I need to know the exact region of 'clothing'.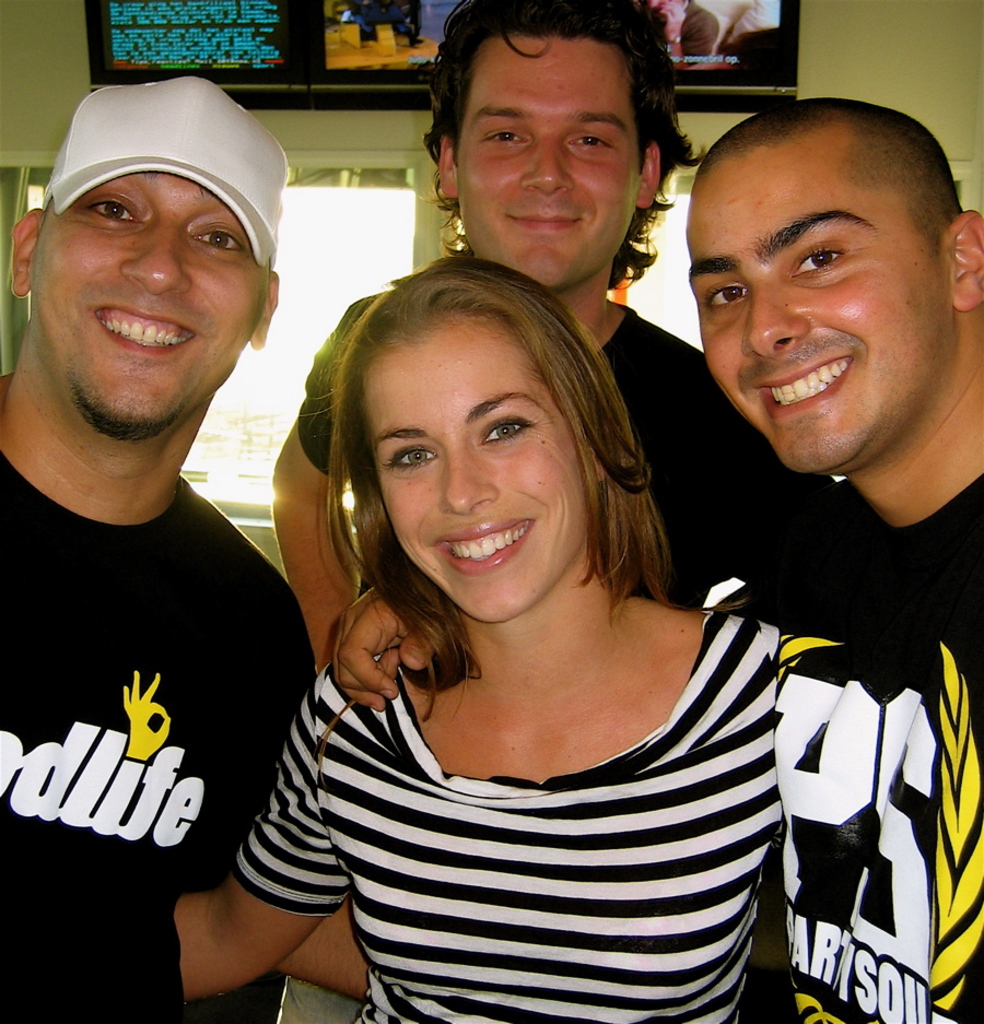
Region: left=774, top=483, right=983, bottom=1023.
